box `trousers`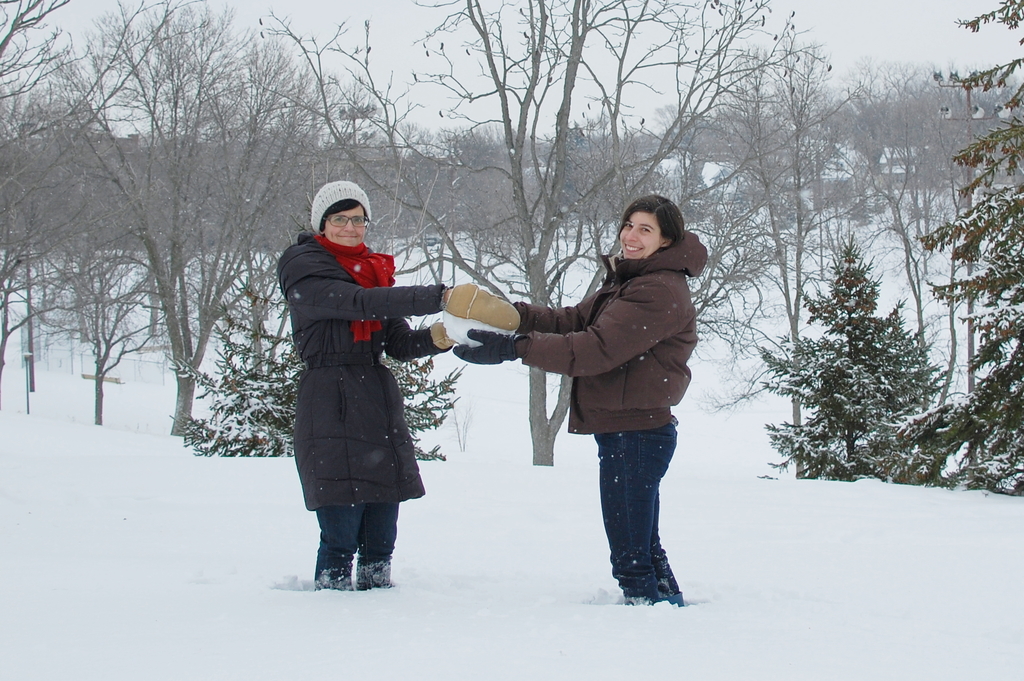
BBox(577, 411, 694, 611)
